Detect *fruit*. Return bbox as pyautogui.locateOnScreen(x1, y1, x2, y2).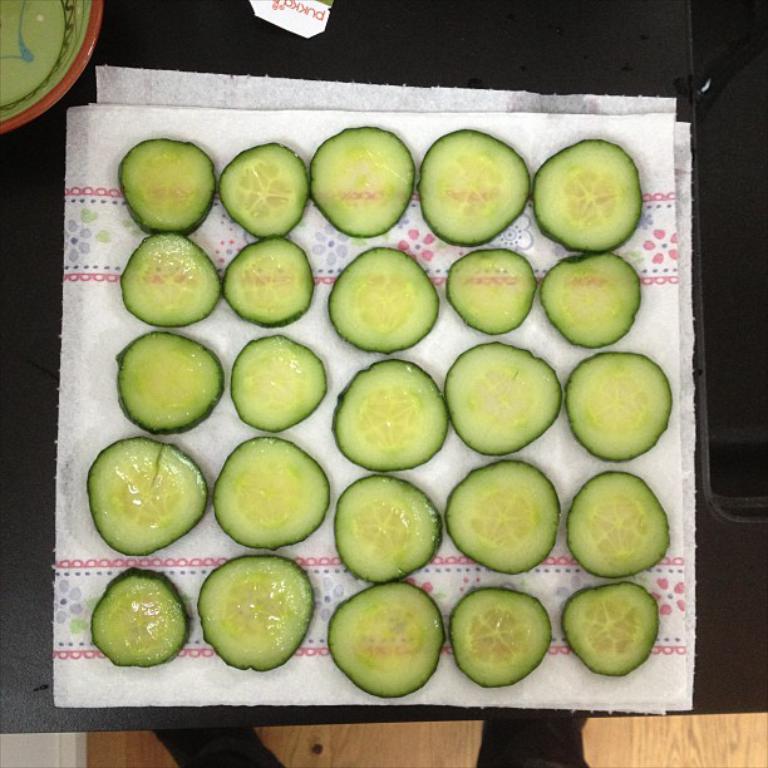
pyautogui.locateOnScreen(565, 345, 670, 462).
